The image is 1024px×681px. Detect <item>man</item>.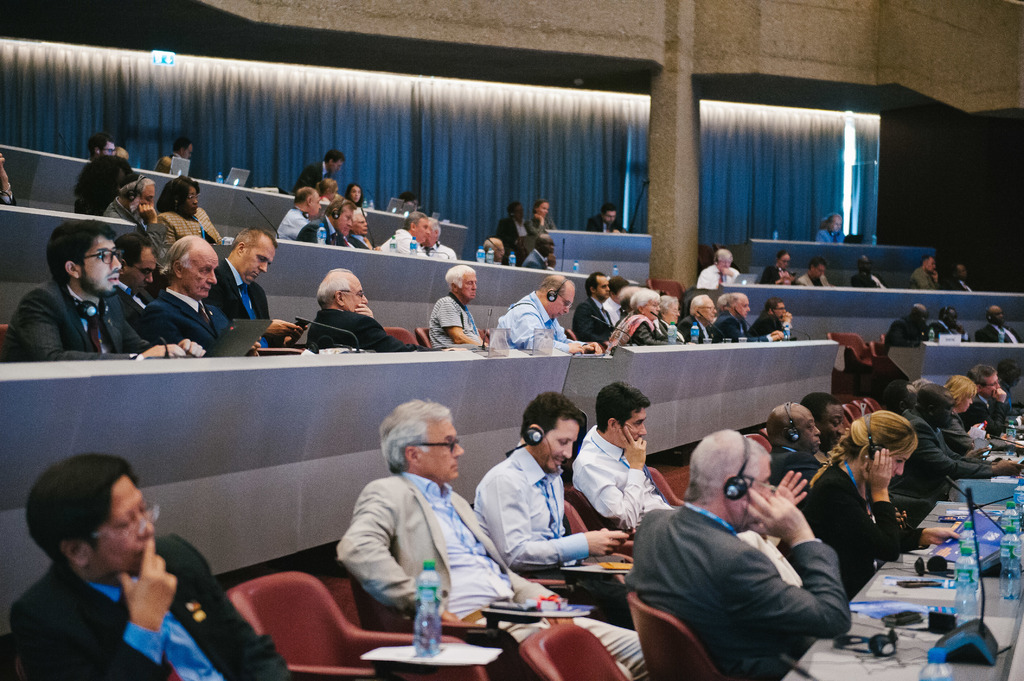
Detection: 760,250,796,287.
